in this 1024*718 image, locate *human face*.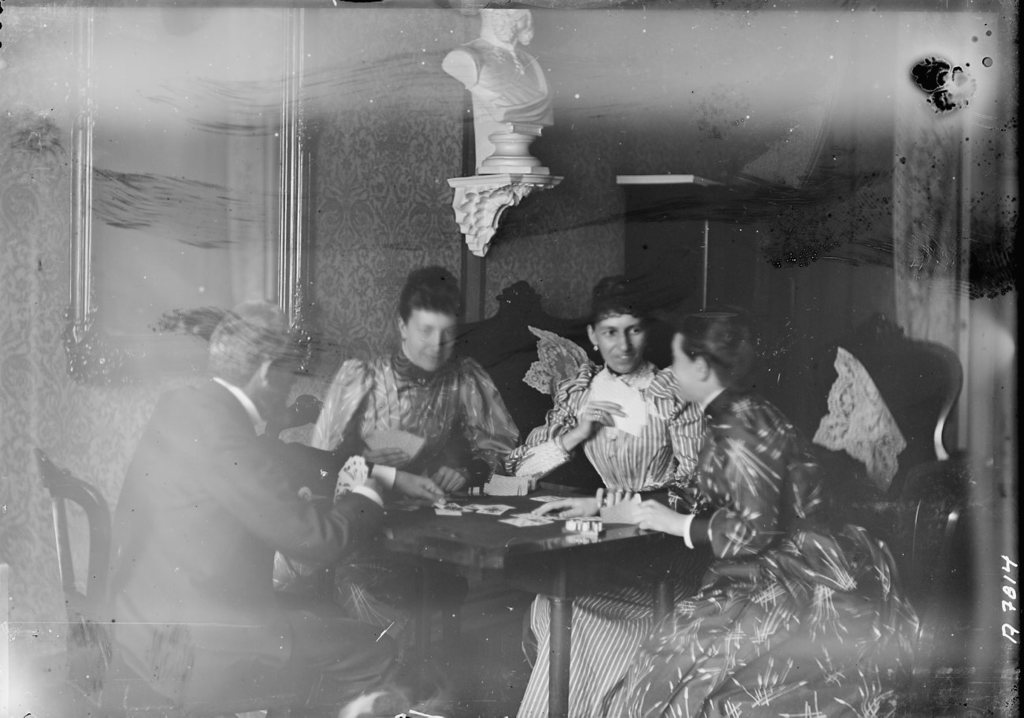
Bounding box: 666, 333, 699, 405.
